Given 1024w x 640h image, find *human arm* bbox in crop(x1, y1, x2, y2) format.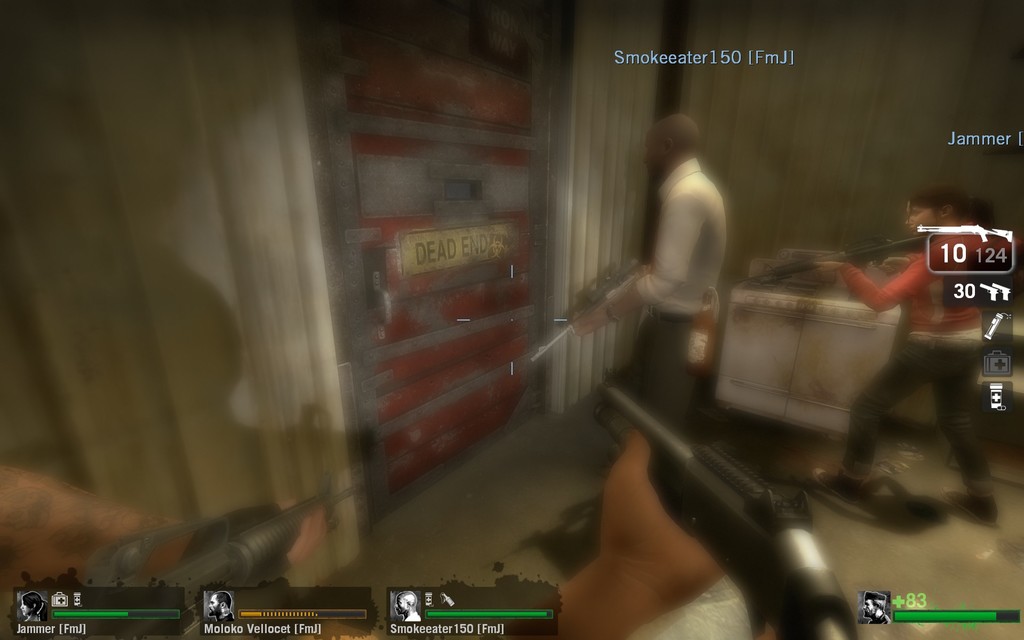
crop(807, 231, 989, 317).
